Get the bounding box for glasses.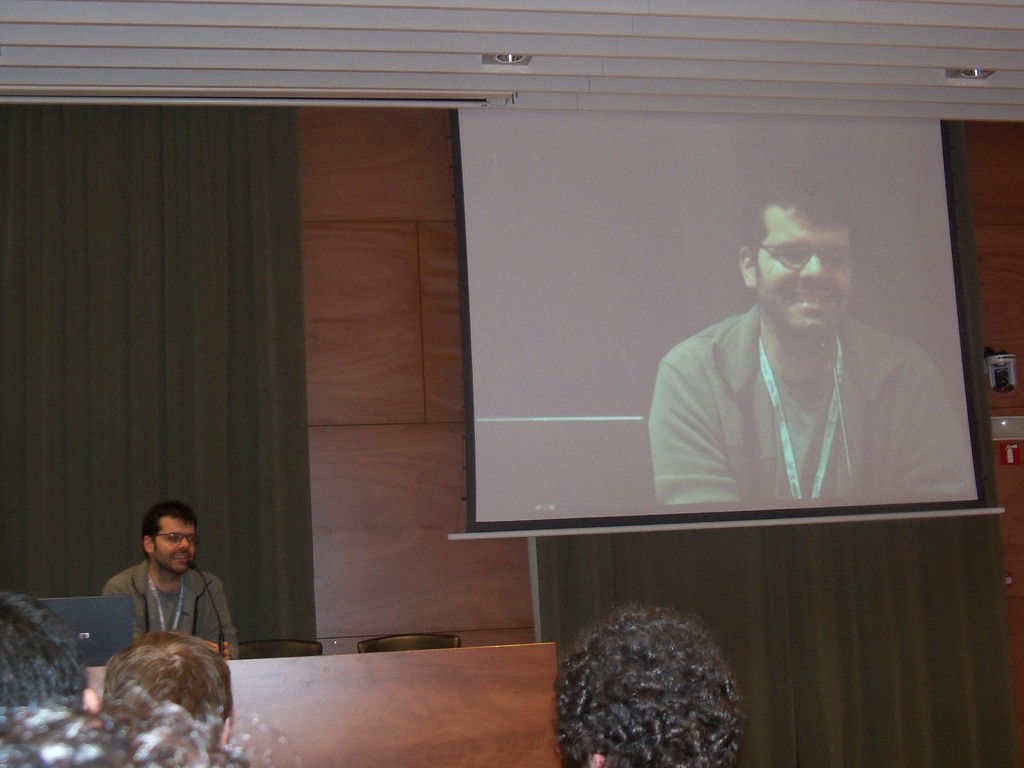
rect(745, 243, 860, 278).
